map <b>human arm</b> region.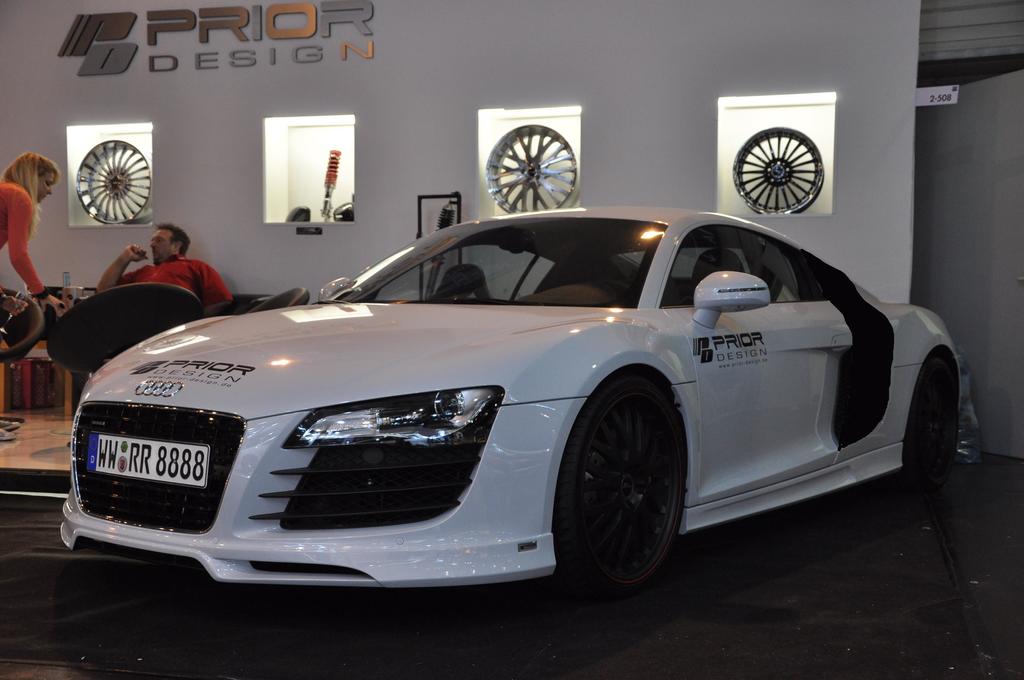
Mapped to BBox(6, 193, 68, 312).
